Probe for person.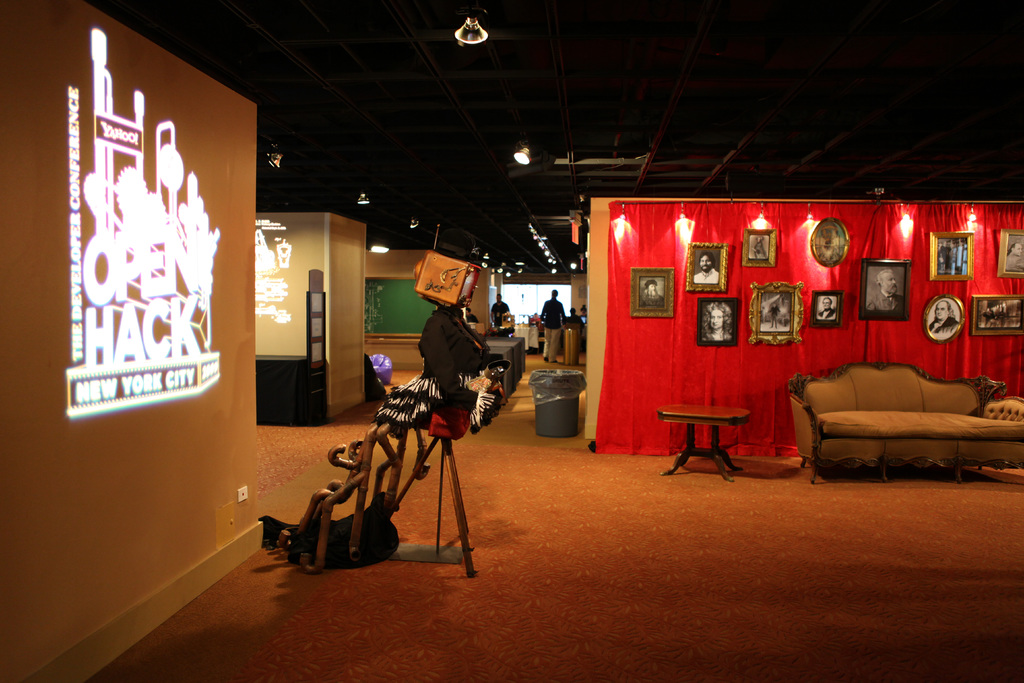
Probe result: x1=815 y1=295 x2=840 y2=317.
